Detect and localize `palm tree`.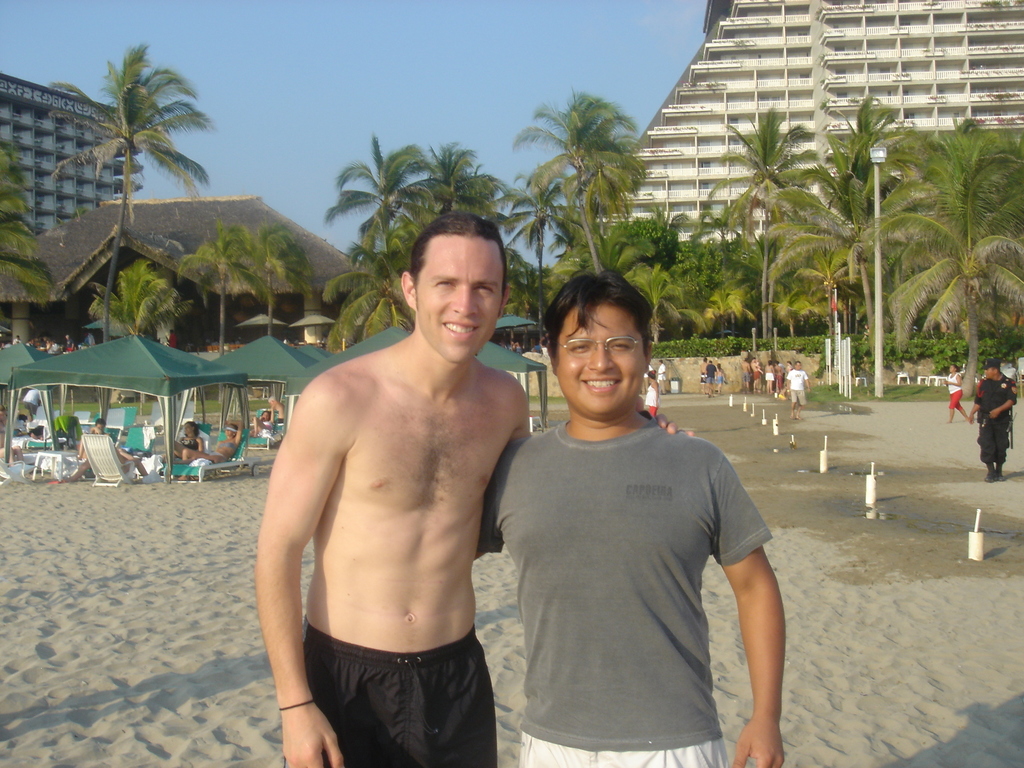
Localized at (left=46, top=53, right=211, bottom=310).
